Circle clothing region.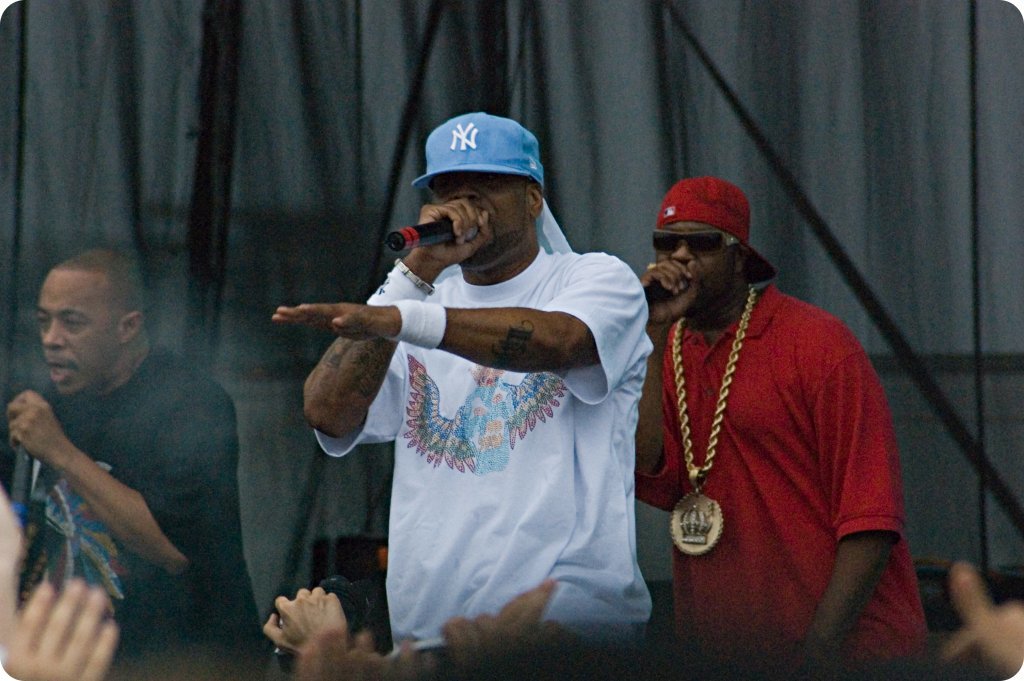
Region: <region>309, 200, 653, 634</region>.
